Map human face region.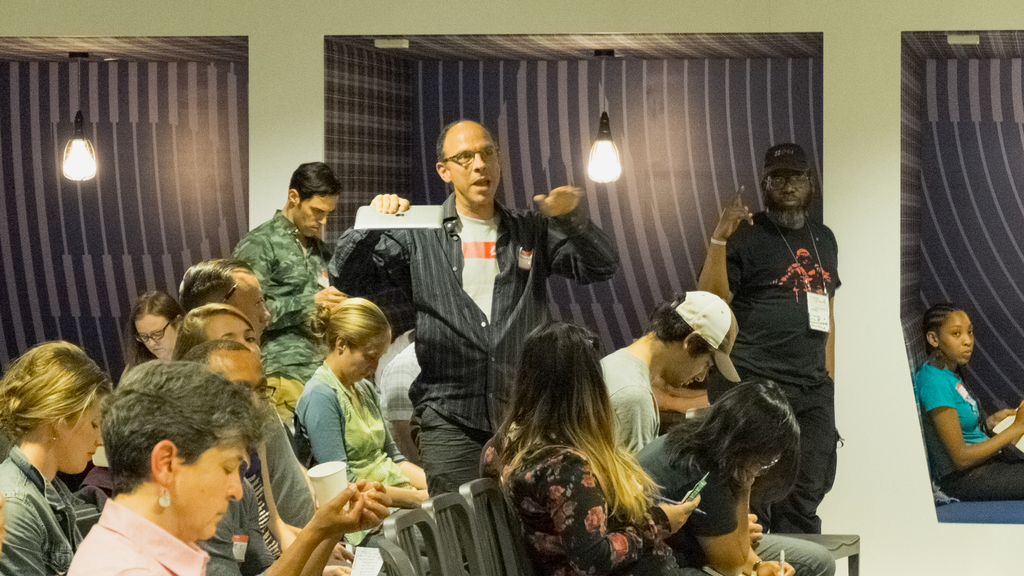
Mapped to box(169, 432, 246, 543).
